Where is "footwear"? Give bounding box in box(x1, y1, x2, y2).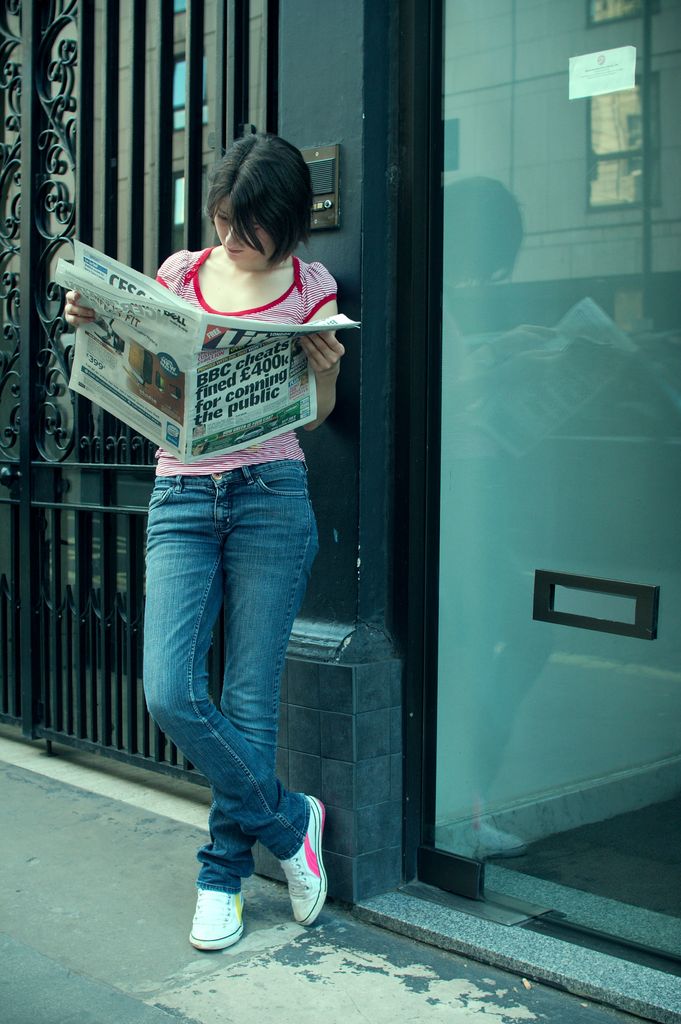
box(188, 890, 239, 946).
